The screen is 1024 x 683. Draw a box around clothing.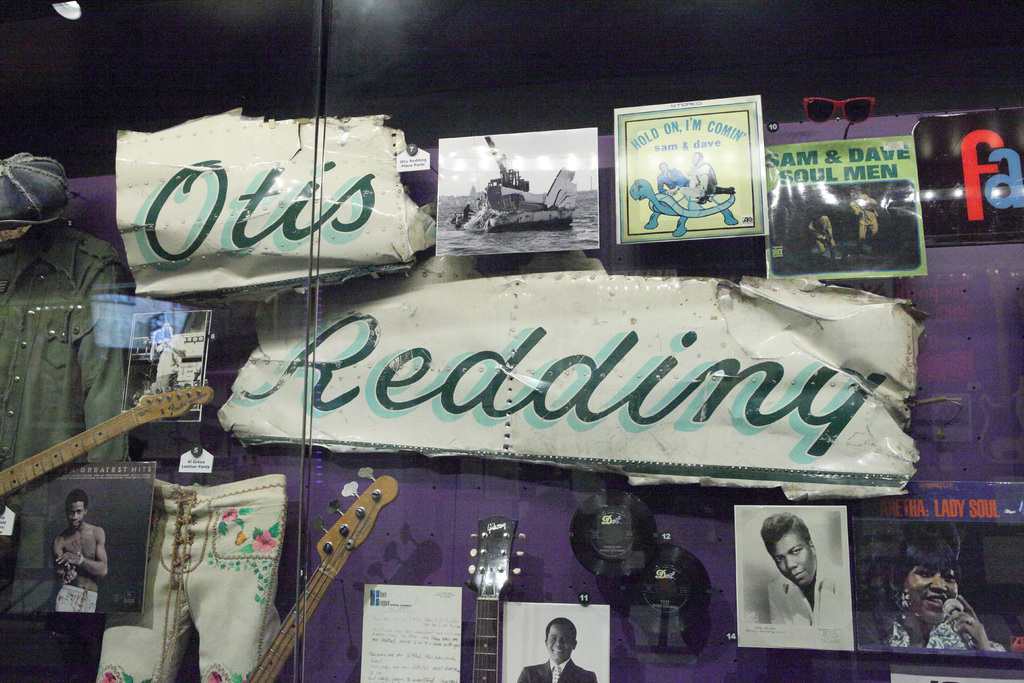
(left=56, top=583, right=97, bottom=612).
